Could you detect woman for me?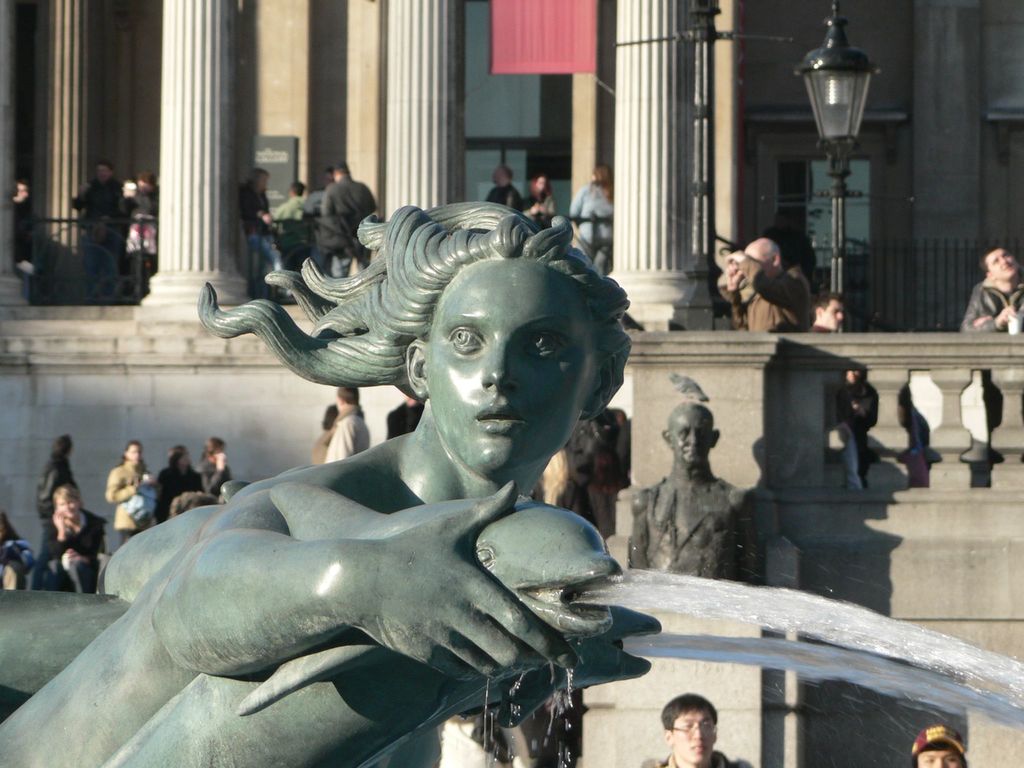
Detection result: bbox=[155, 441, 204, 522].
